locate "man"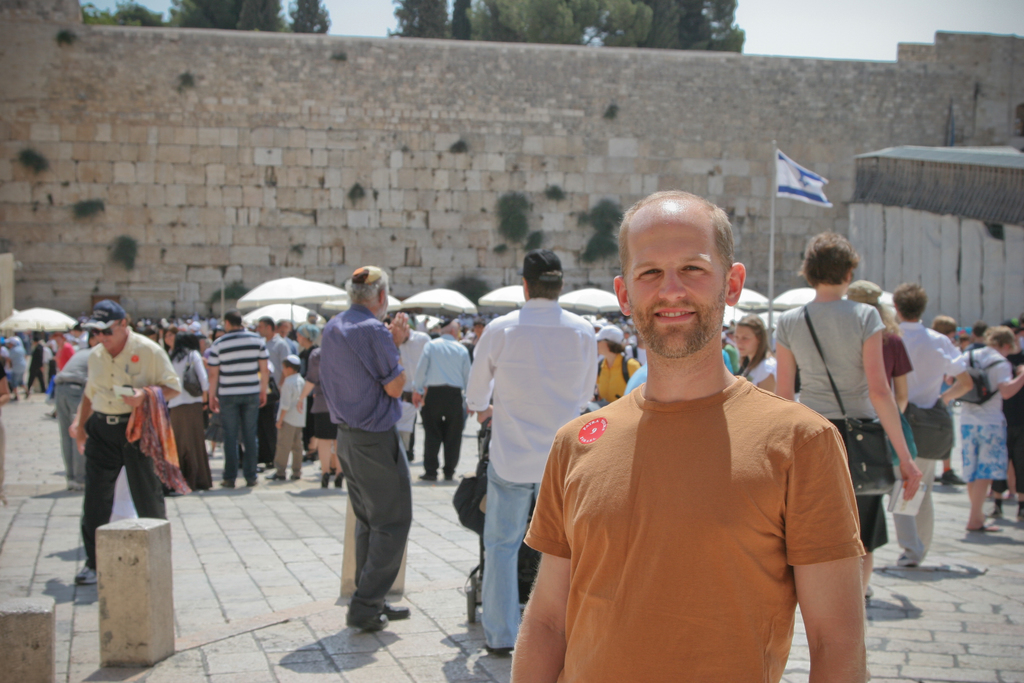
l=274, t=318, r=292, b=340
